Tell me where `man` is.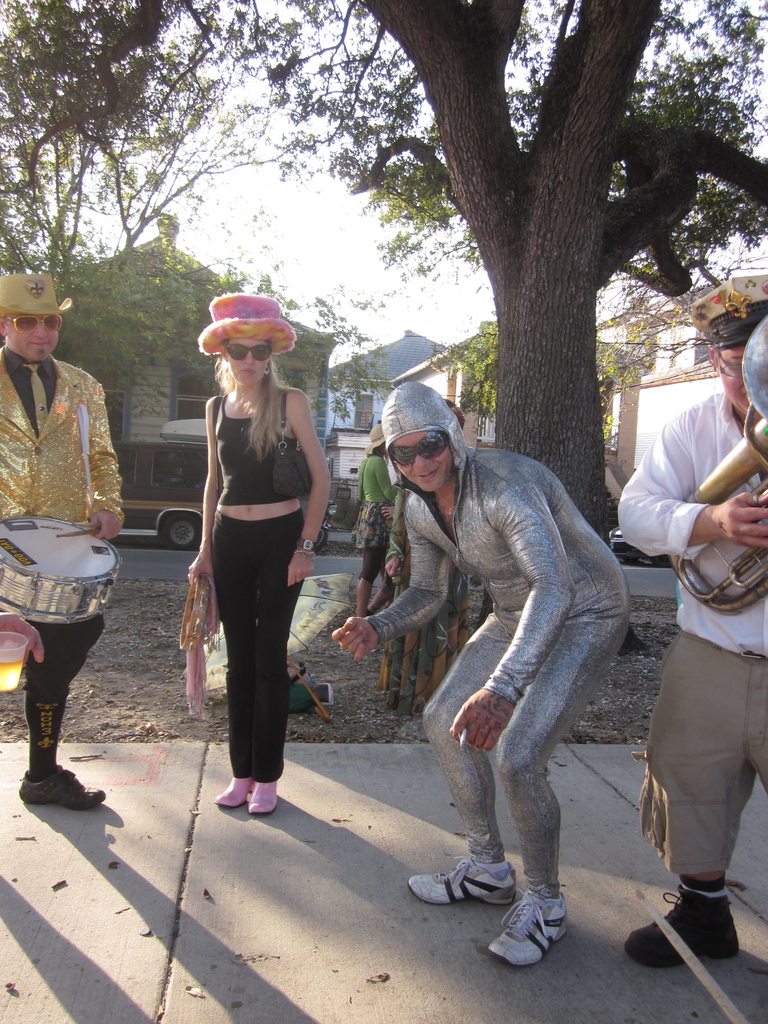
`man` is at locate(336, 370, 669, 965).
